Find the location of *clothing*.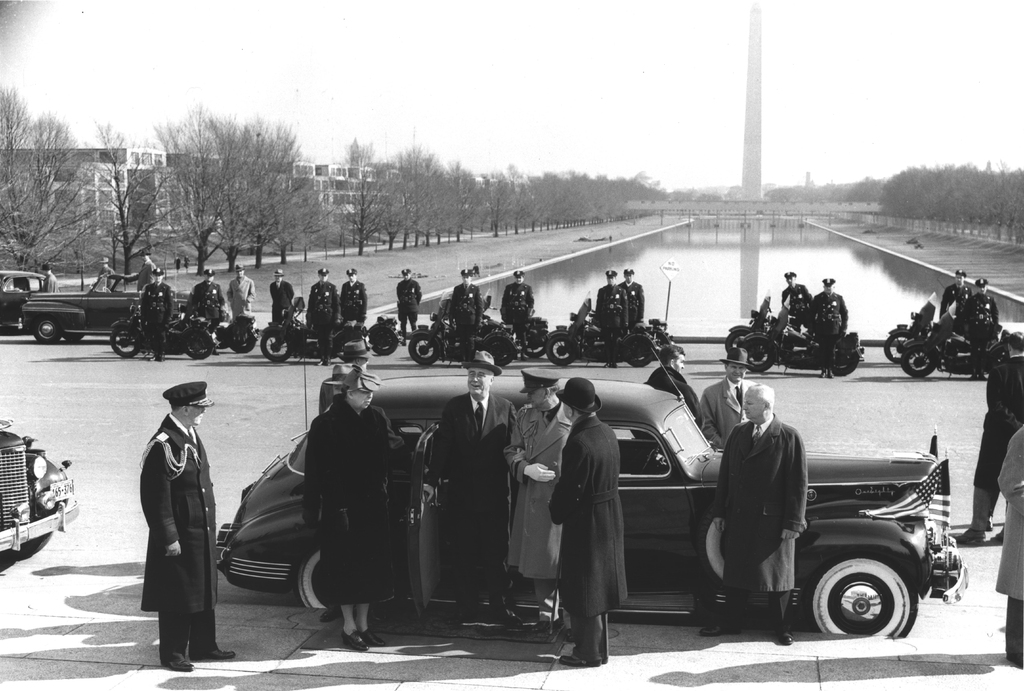
Location: bbox(304, 279, 335, 358).
